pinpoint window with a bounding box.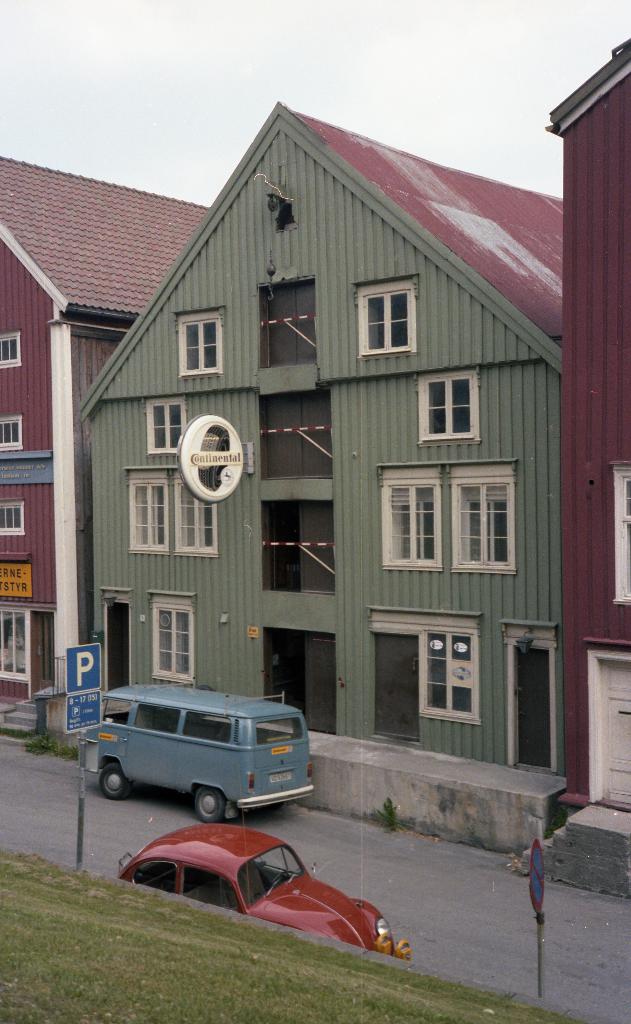
locate(375, 460, 436, 572).
